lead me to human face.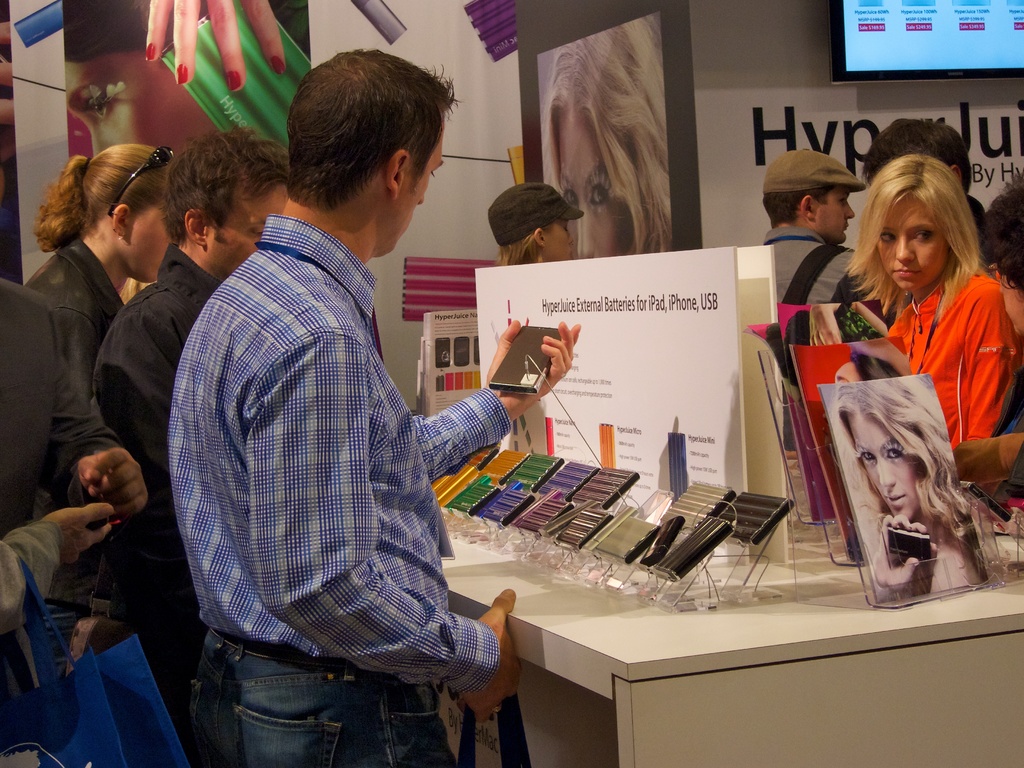
Lead to [x1=401, y1=116, x2=444, y2=240].
